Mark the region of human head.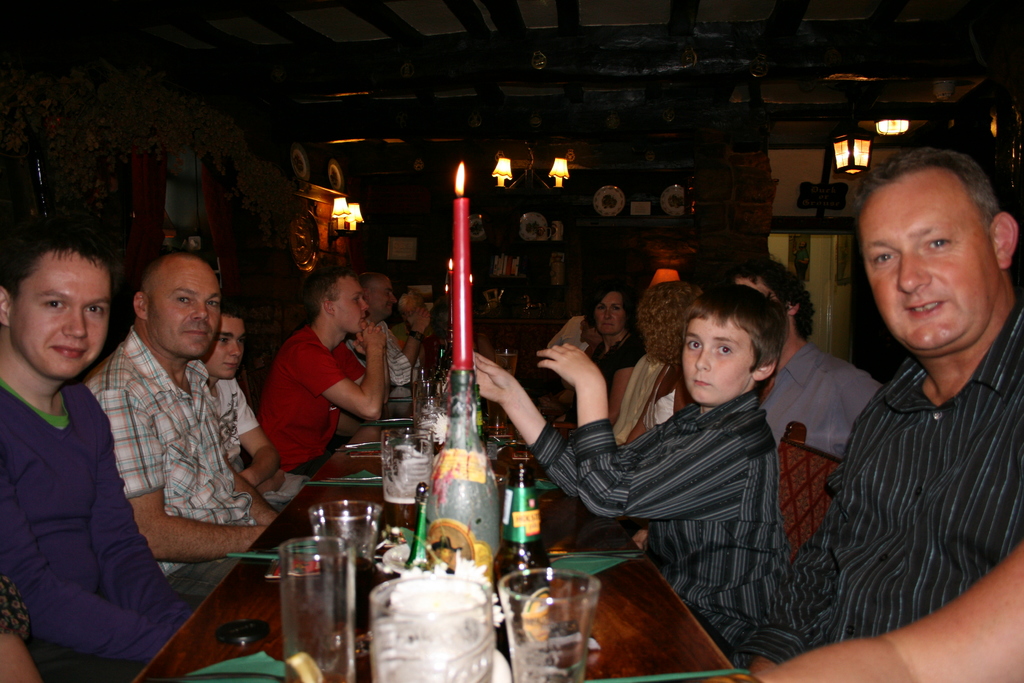
Region: pyautogui.locateOnScreen(682, 283, 789, 406).
